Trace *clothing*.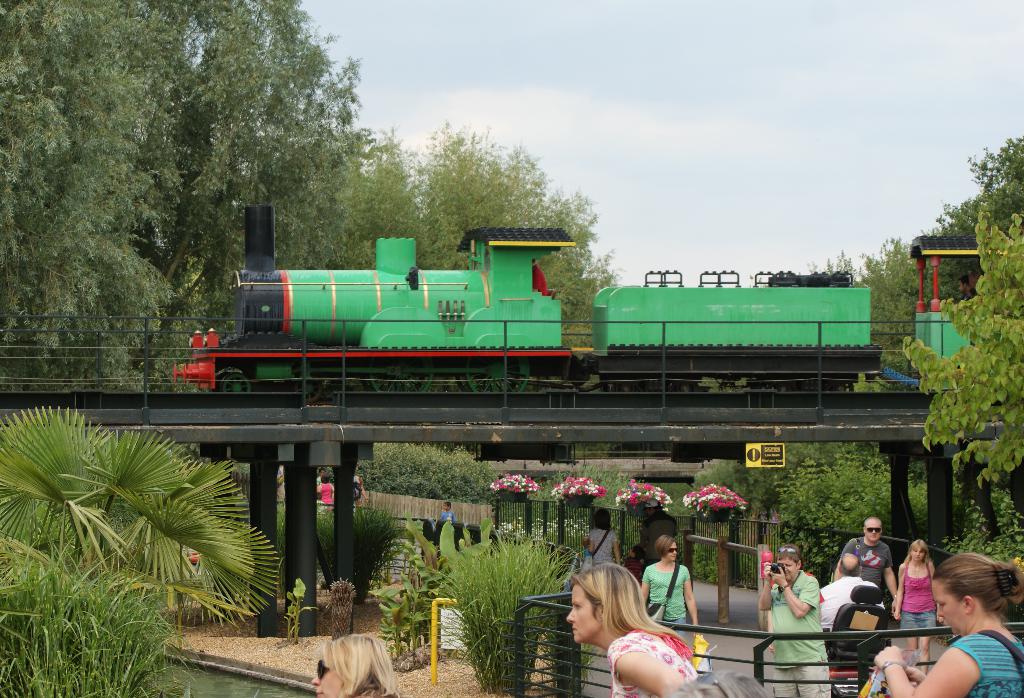
Traced to 843,534,894,596.
